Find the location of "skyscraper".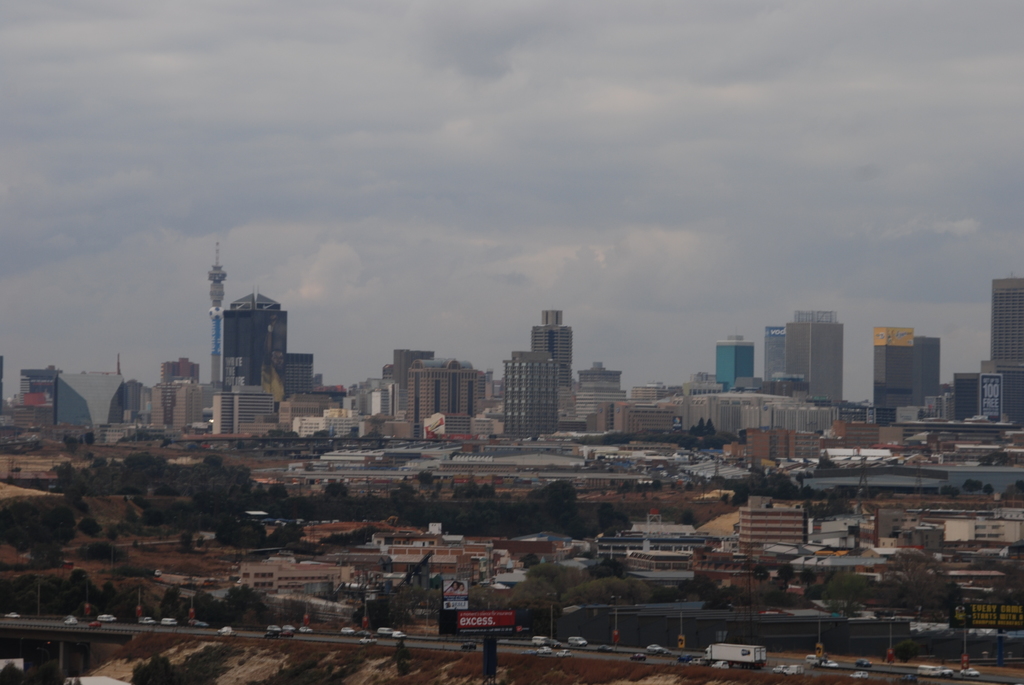
Location: (x1=989, y1=273, x2=1023, y2=374).
